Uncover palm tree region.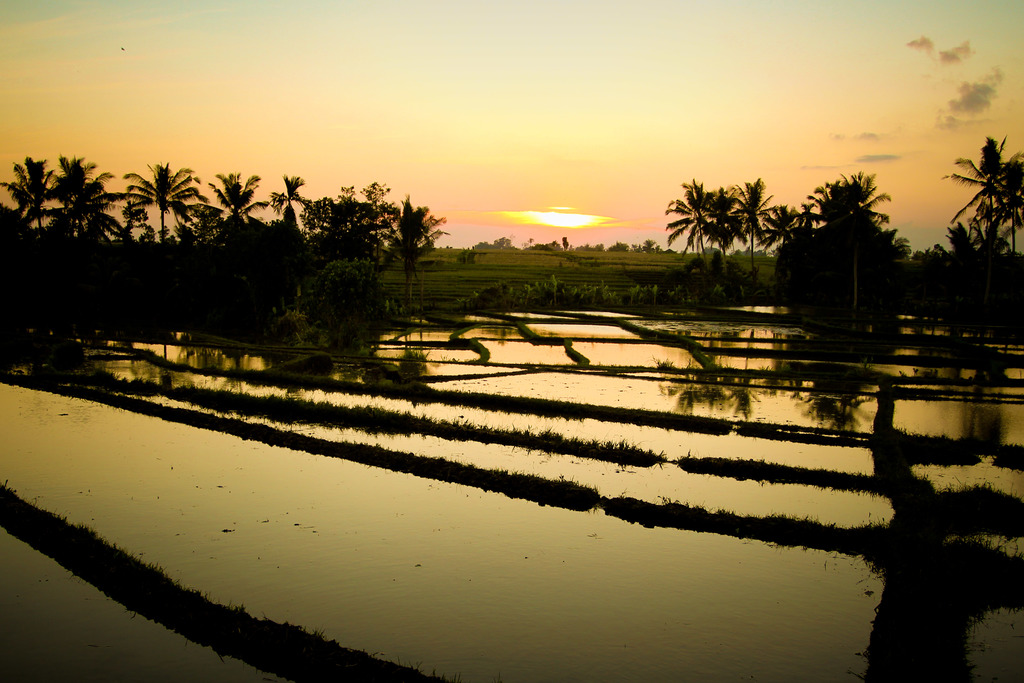
Uncovered: bbox=(793, 172, 888, 281).
